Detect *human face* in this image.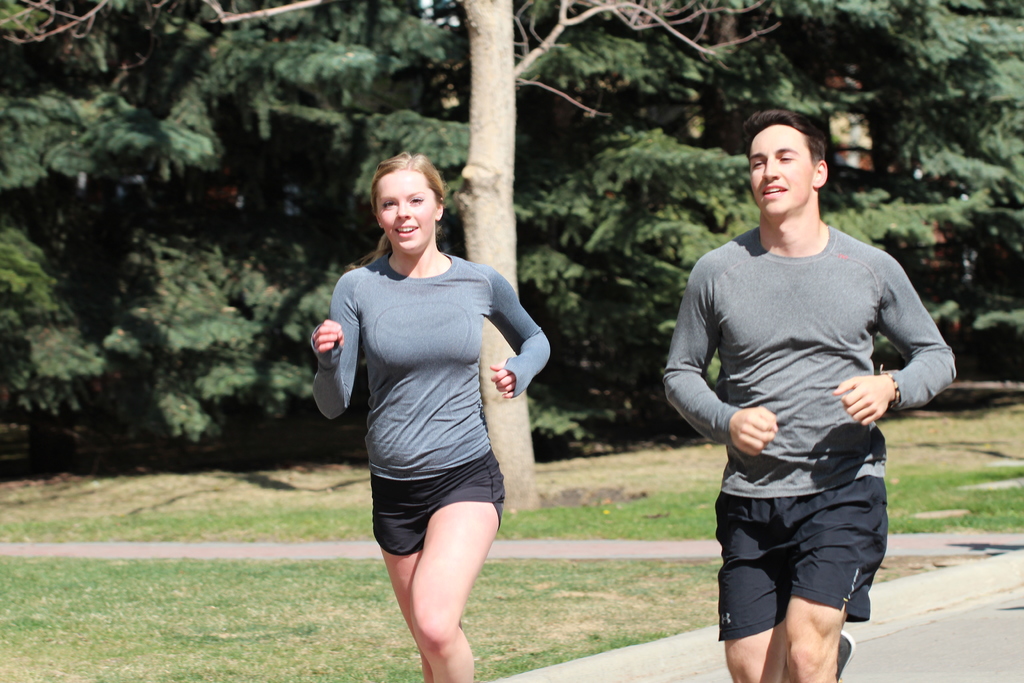
Detection: rect(751, 126, 815, 215).
